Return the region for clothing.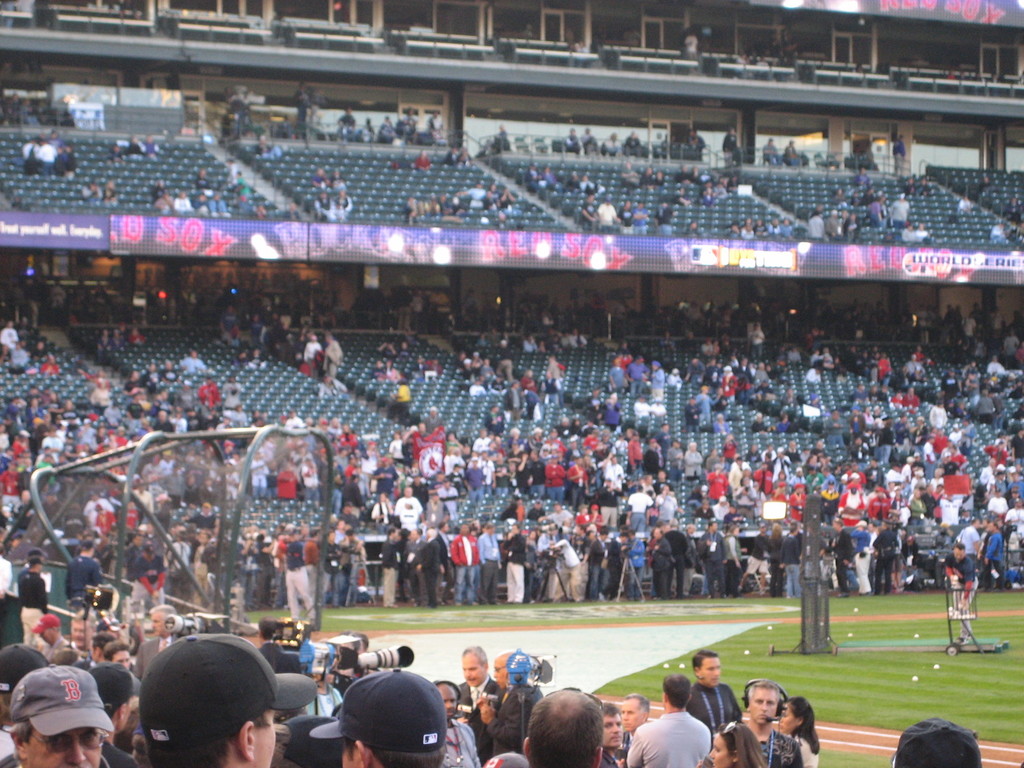
[left=909, top=498, right=929, bottom=523].
